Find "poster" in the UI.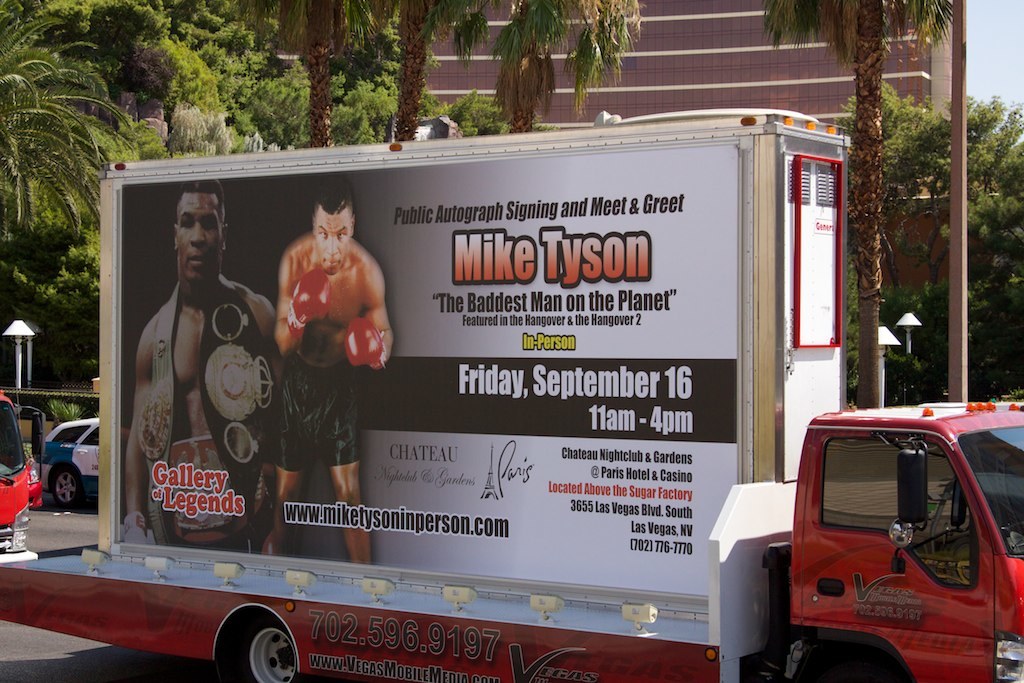
UI element at x1=118 y1=137 x2=759 y2=600.
